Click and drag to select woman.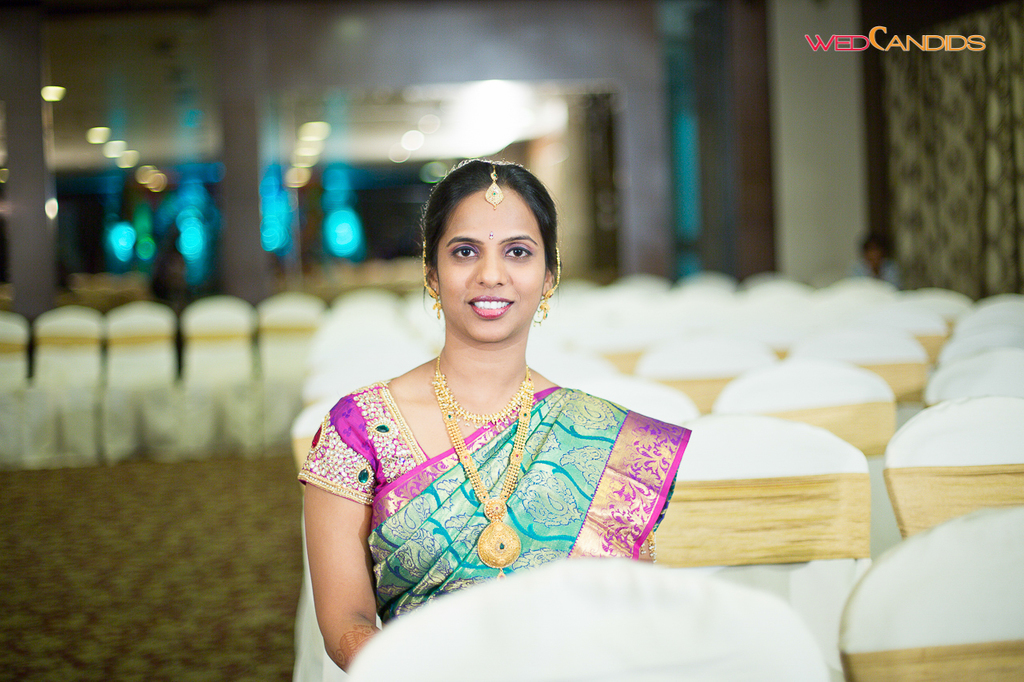
Selection: detection(291, 122, 708, 649).
